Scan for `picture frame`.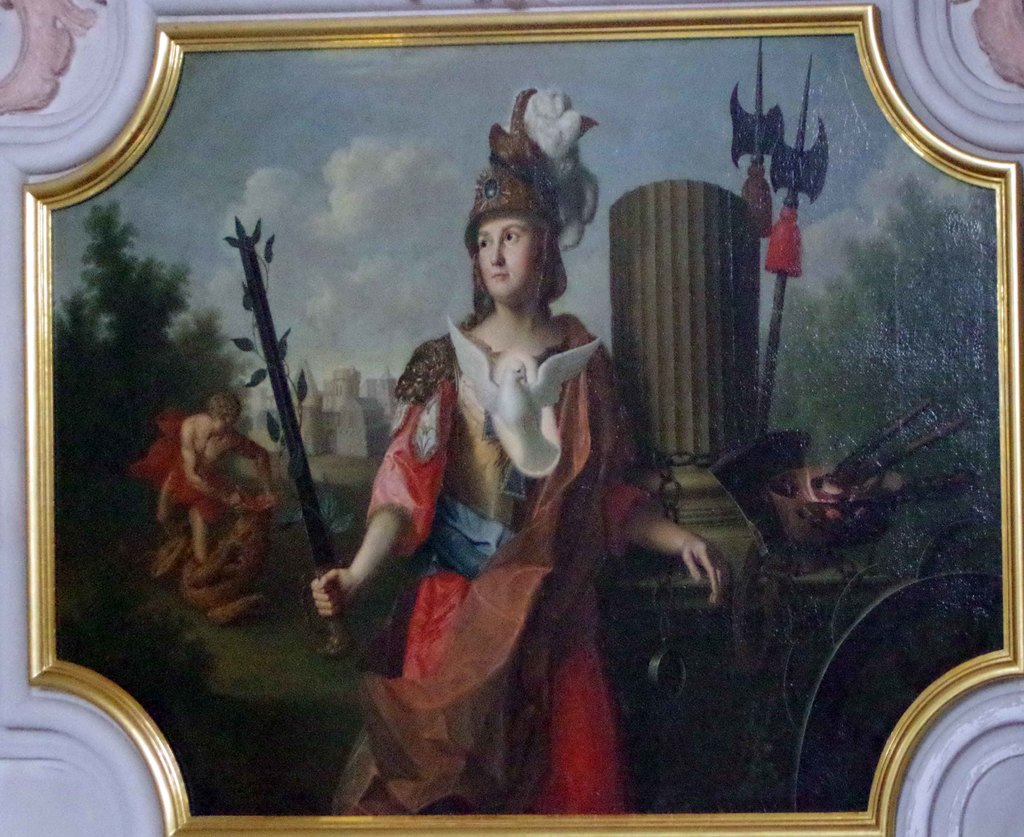
Scan result: box(0, 0, 1023, 836).
